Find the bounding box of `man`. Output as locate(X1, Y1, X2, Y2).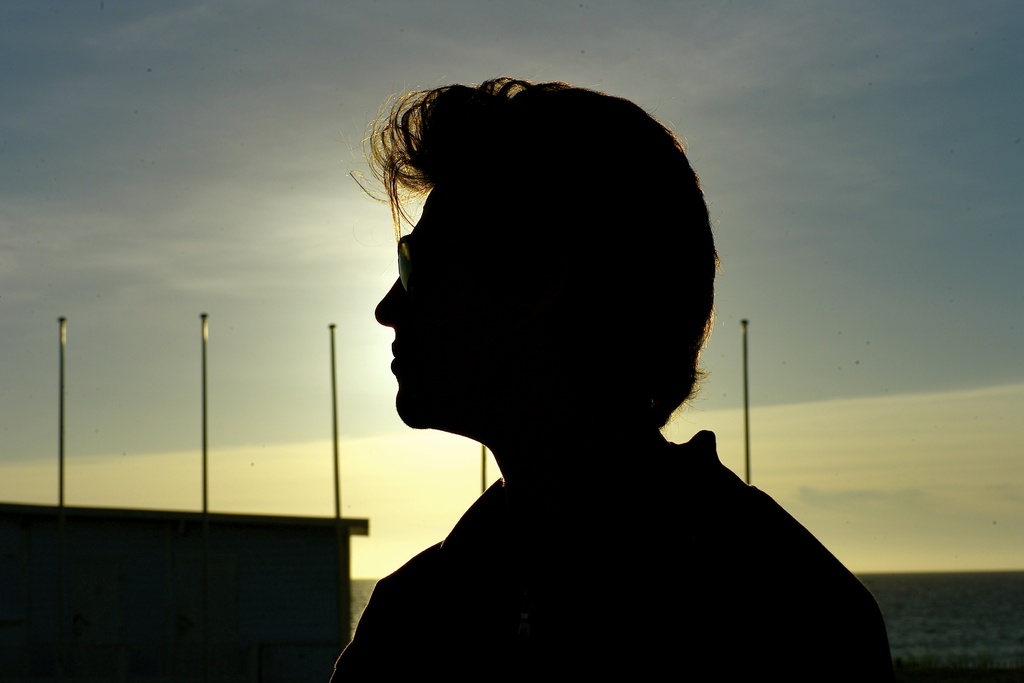
locate(324, 67, 896, 682).
